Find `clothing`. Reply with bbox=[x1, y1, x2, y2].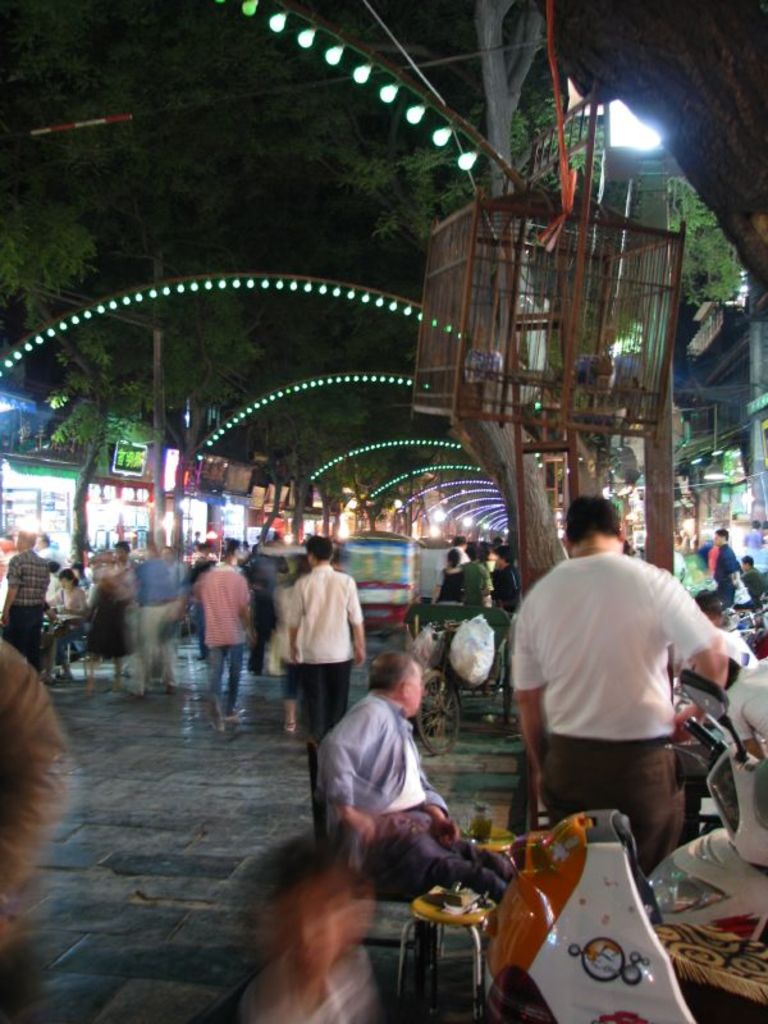
bbox=[282, 563, 367, 748].
